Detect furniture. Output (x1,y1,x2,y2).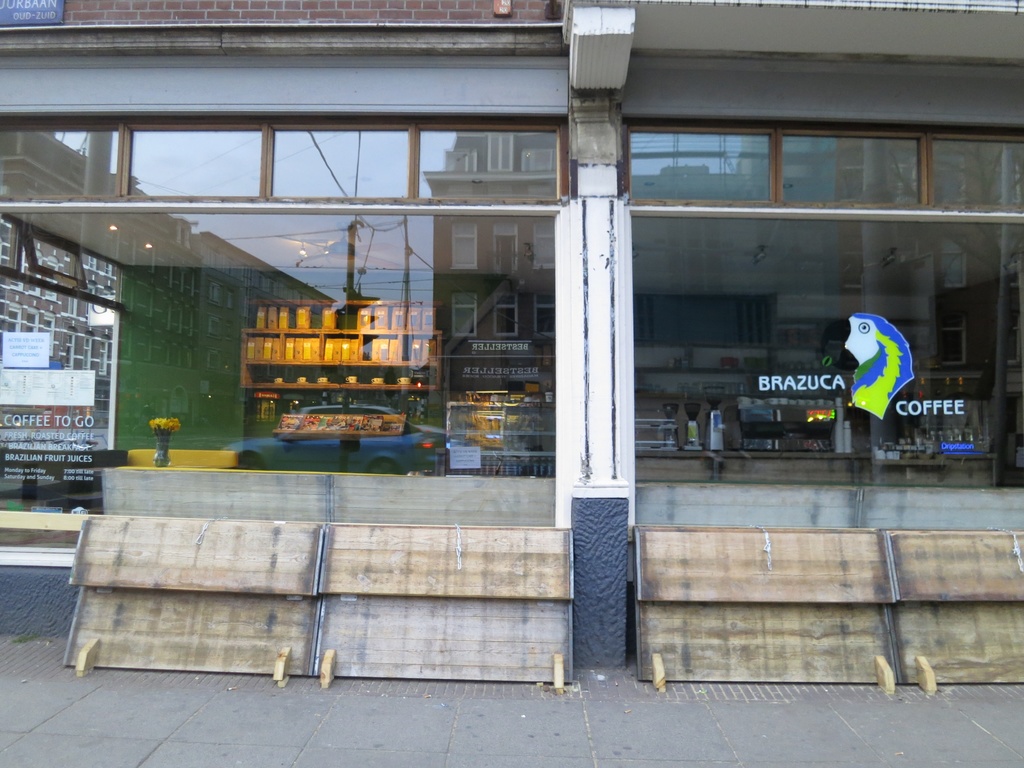
(327,471,553,525).
